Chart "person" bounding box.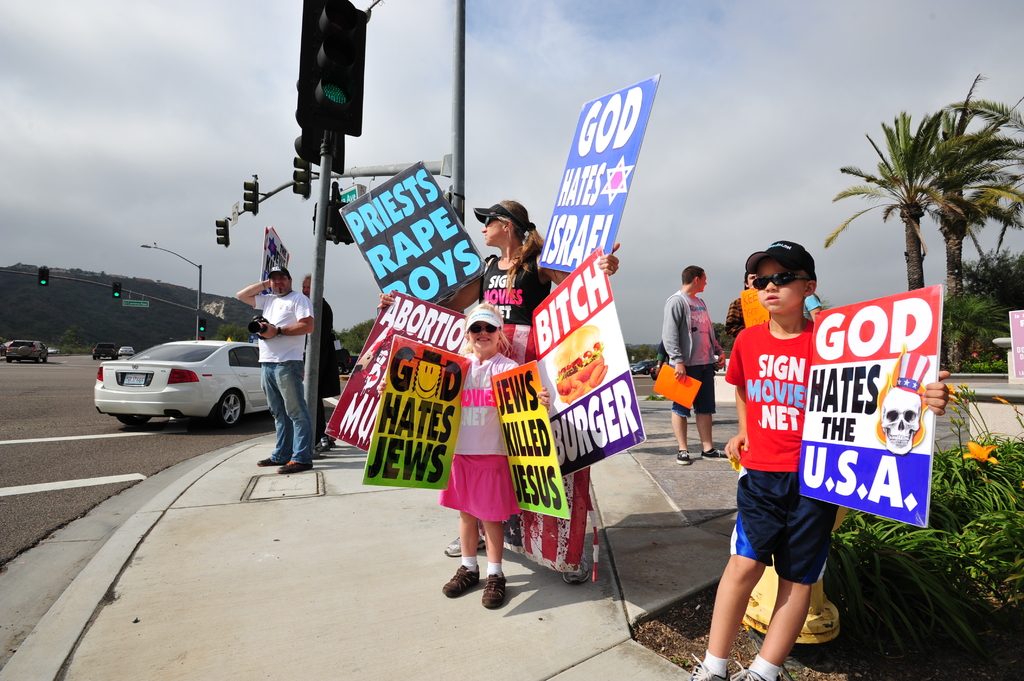
Charted: 291:269:348:457.
